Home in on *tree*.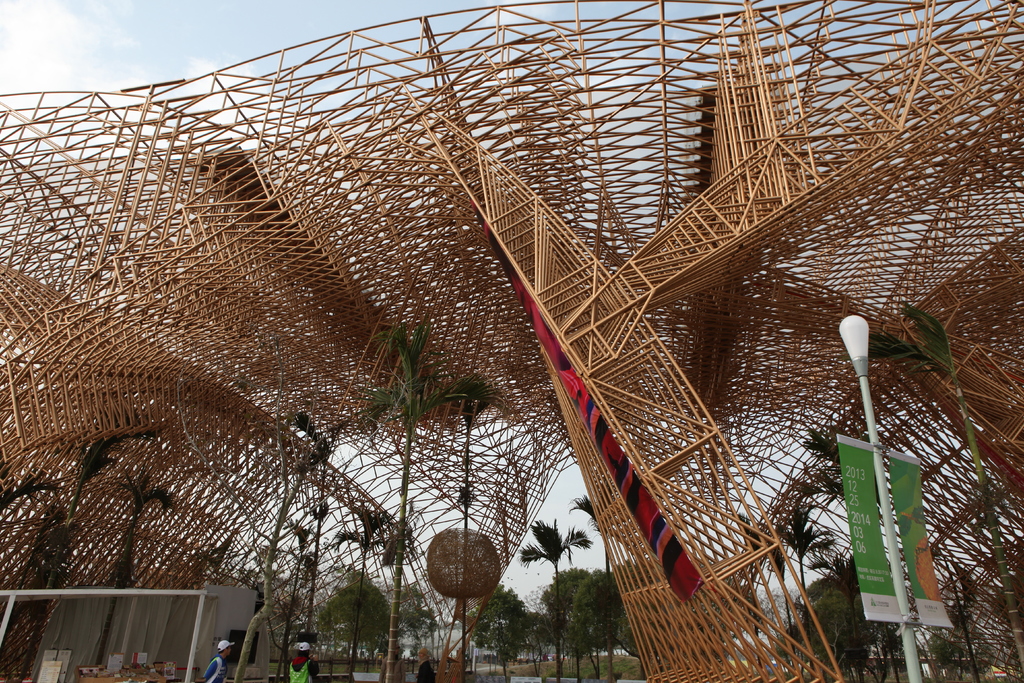
Homed in at rect(380, 584, 440, 656).
